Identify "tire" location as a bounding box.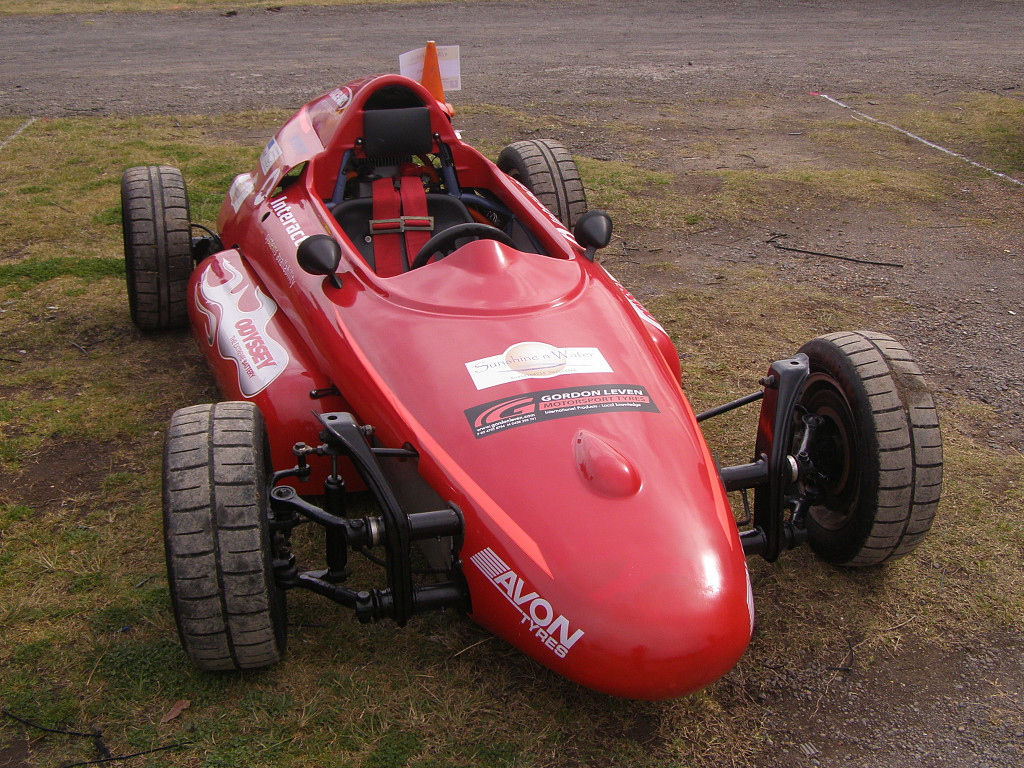
pyautogui.locateOnScreen(120, 166, 191, 330).
